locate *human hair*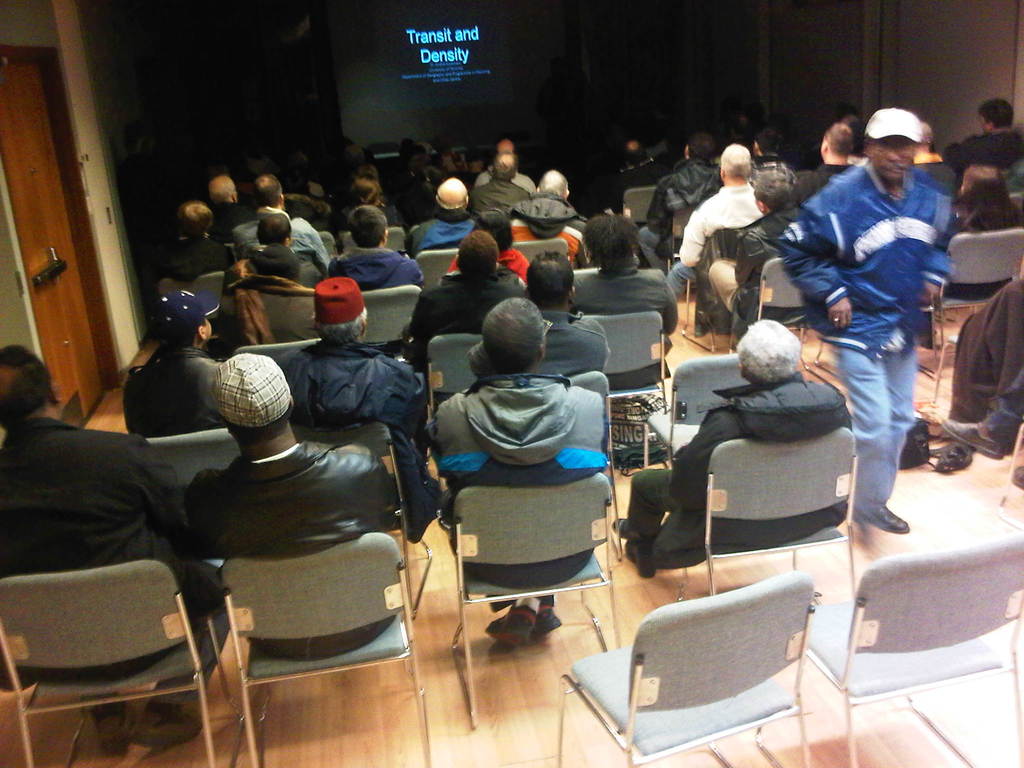
<box>255,216,294,250</box>
